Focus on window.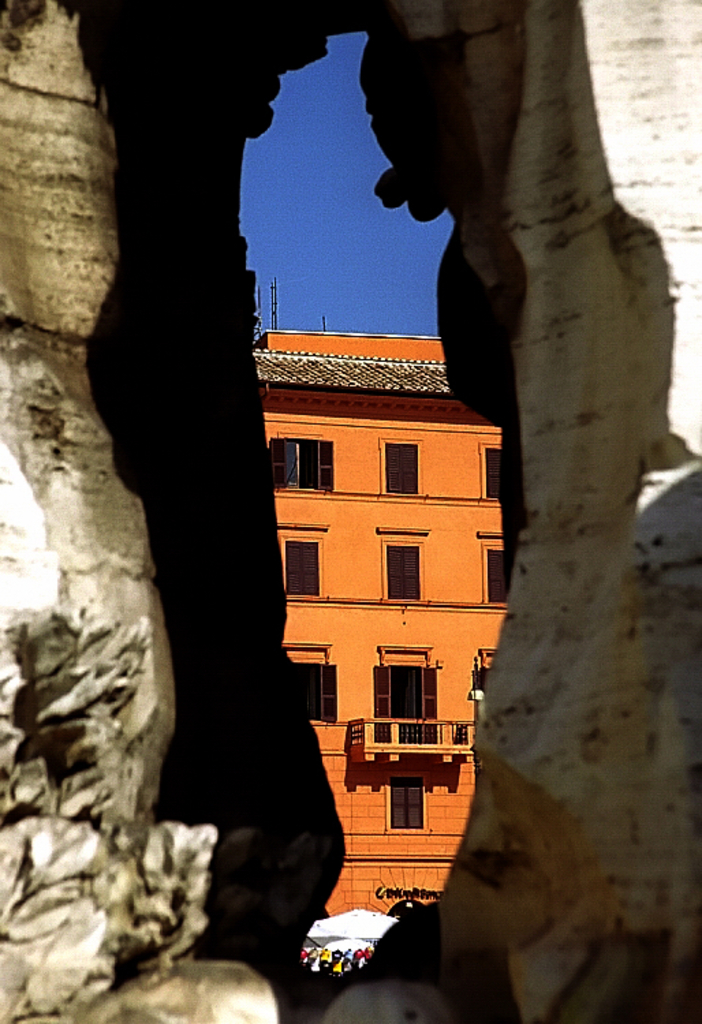
Focused at pyautogui.locateOnScreen(376, 436, 426, 501).
